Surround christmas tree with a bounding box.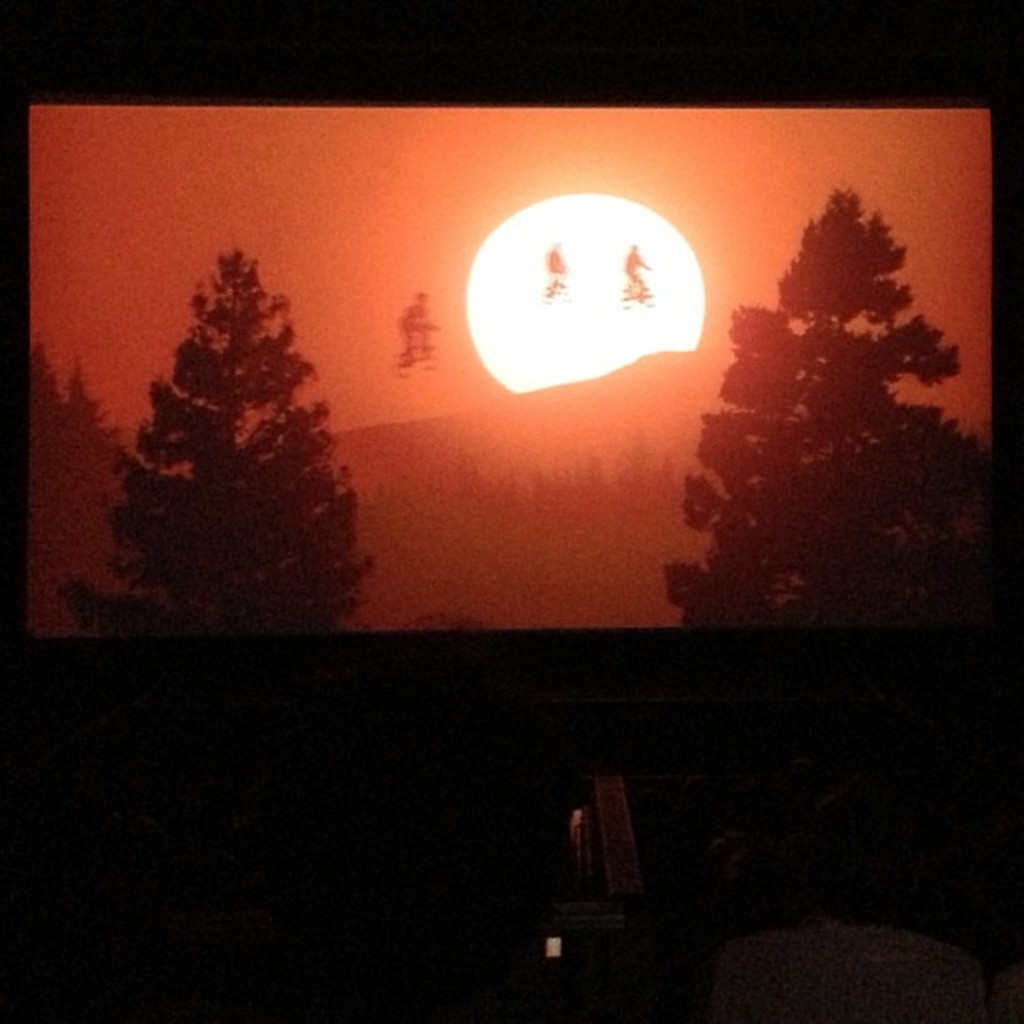
{"x1": 67, "y1": 243, "x2": 376, "y2": 634}.
